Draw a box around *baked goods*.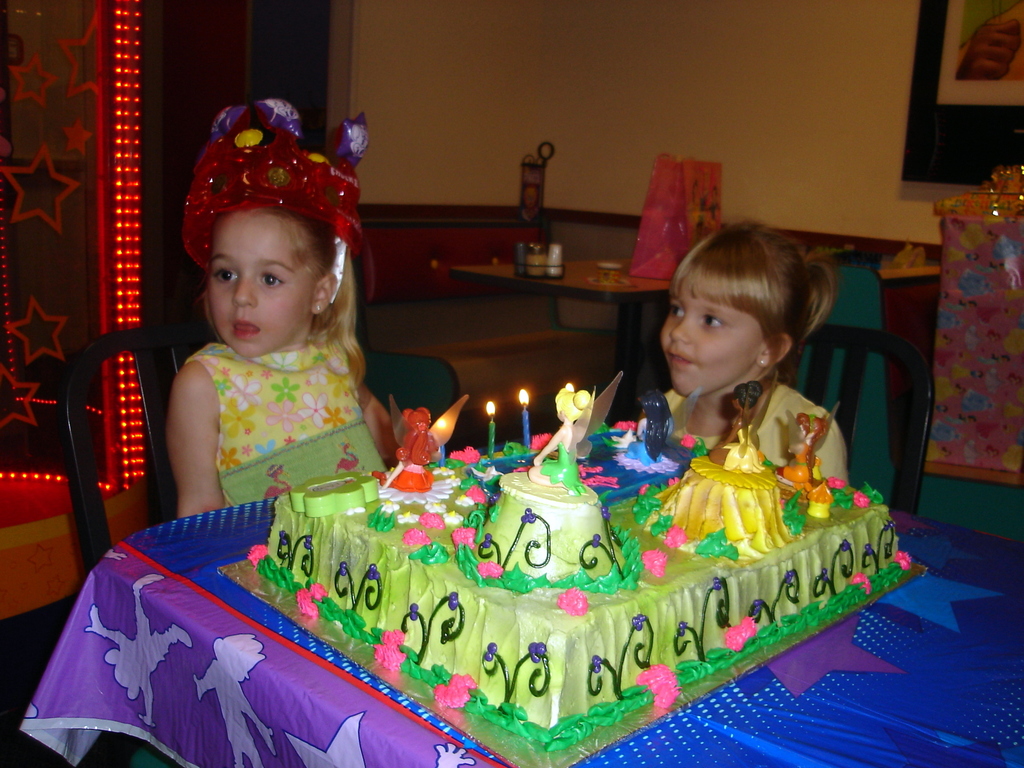
<box>245,417,915,750</box>.
